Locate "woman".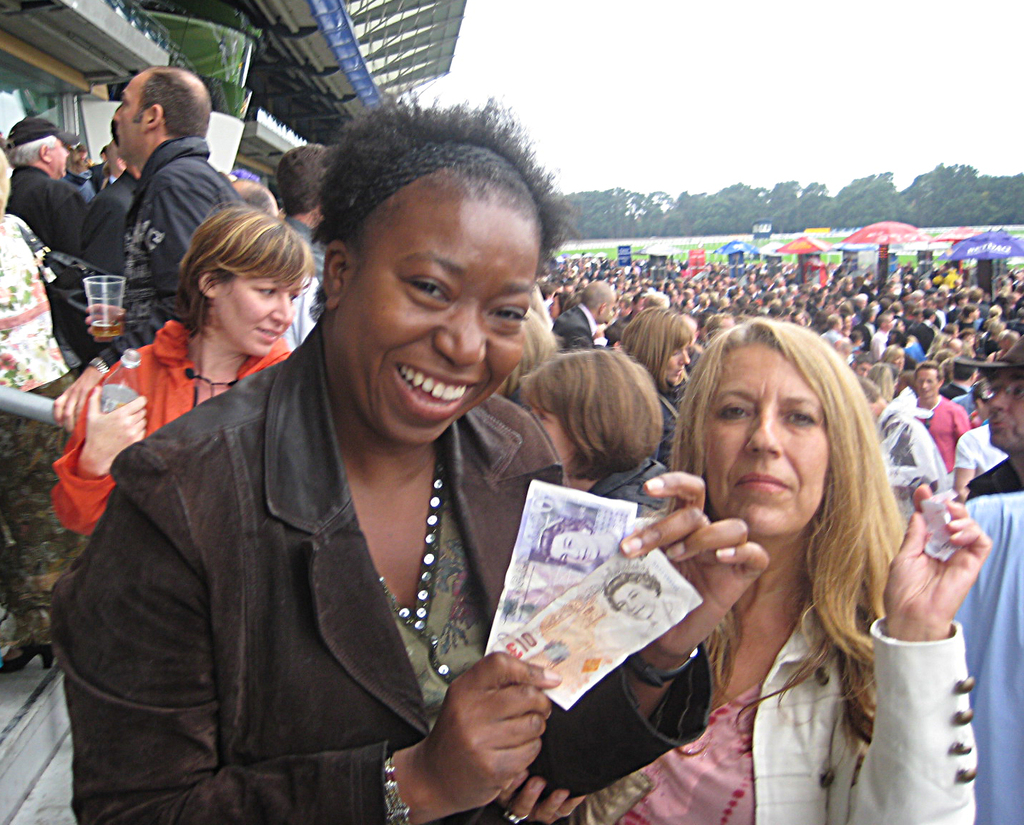
Bounding box: box(511, 347, 669, 532).
